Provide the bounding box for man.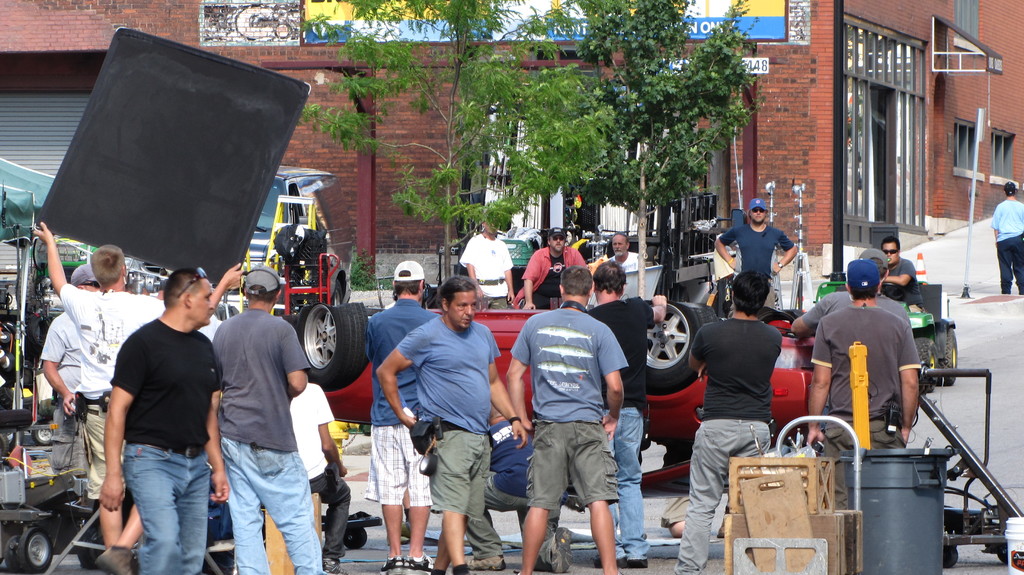
879:237:929:316.
